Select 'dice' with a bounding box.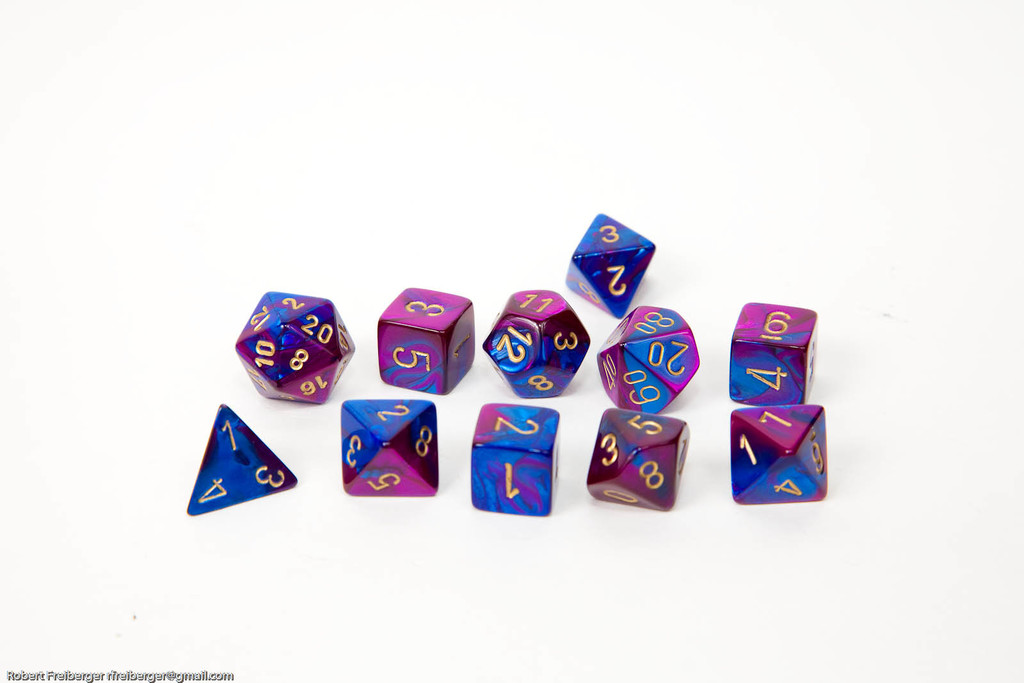
[left=335, top=398, right=439, bottom=496].
